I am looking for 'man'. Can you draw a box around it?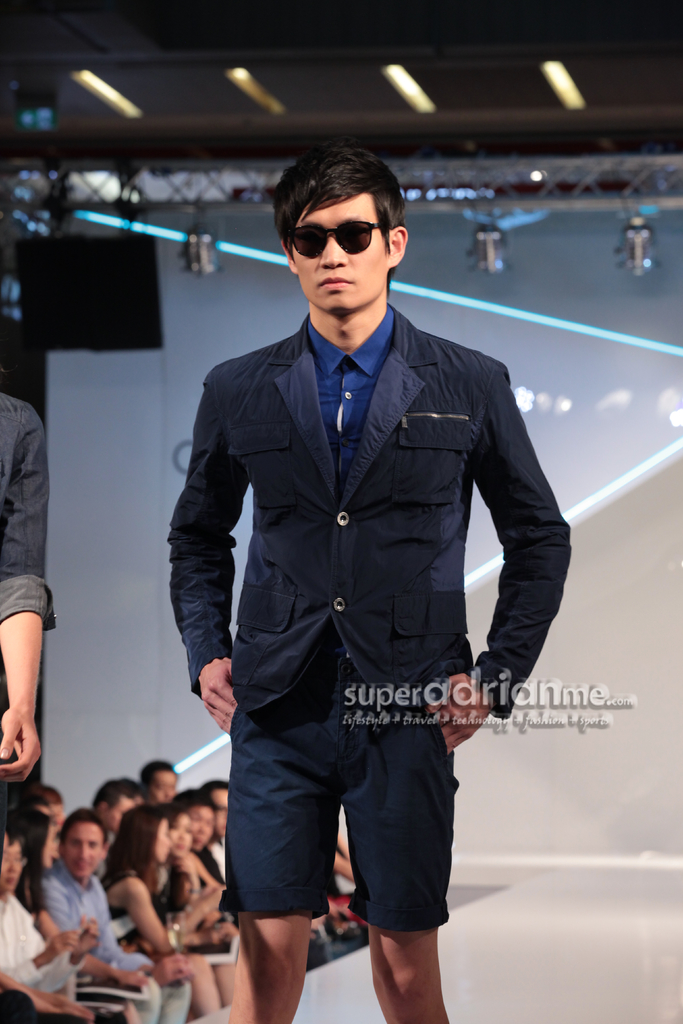
Sure, the bounding box is {"left": 43, "top": 812, "right": 190, "bottom": 1023}.
